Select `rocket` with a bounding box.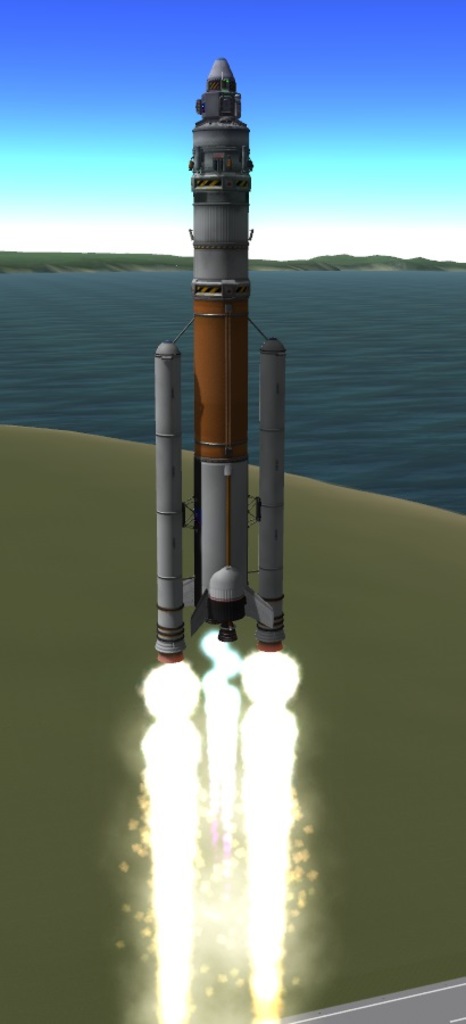
crop(155, 57, 285, 658).
